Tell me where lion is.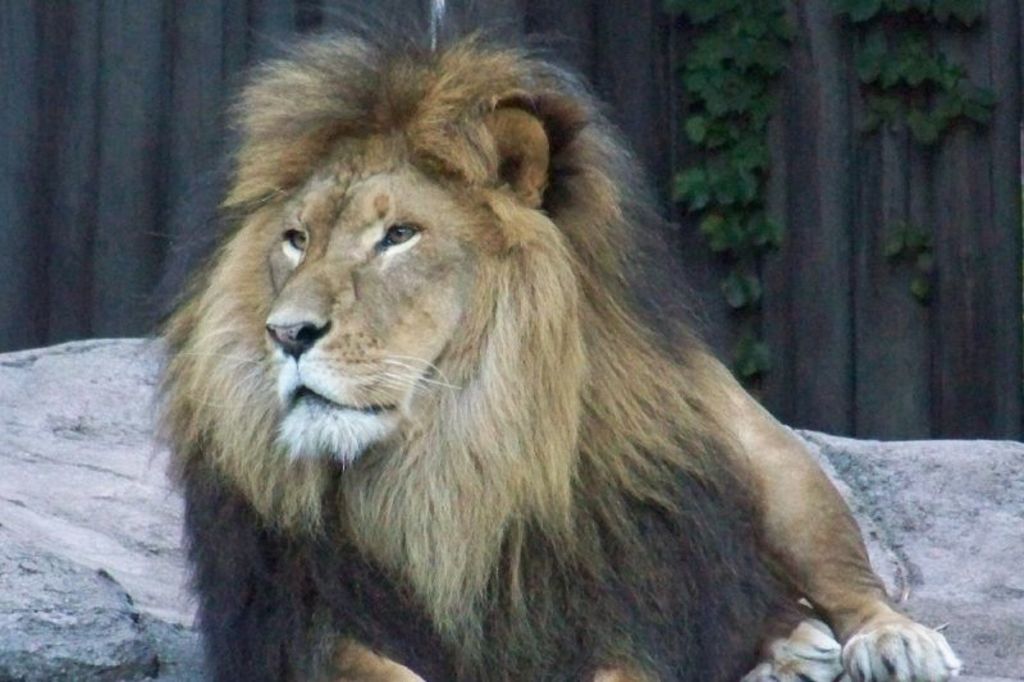
lion is at [x1=110, y1=0, x2=963, y2=681].
